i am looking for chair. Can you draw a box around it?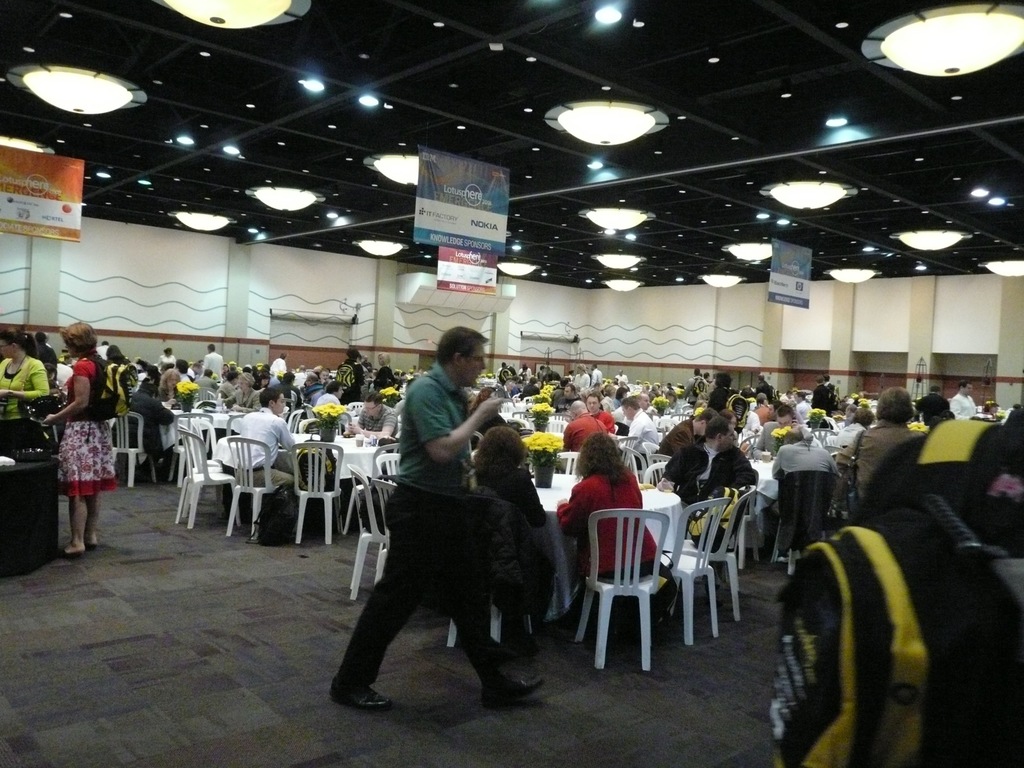
Sure, the bounding box is [x1=342, y1=463, x2=393, y2=596].
